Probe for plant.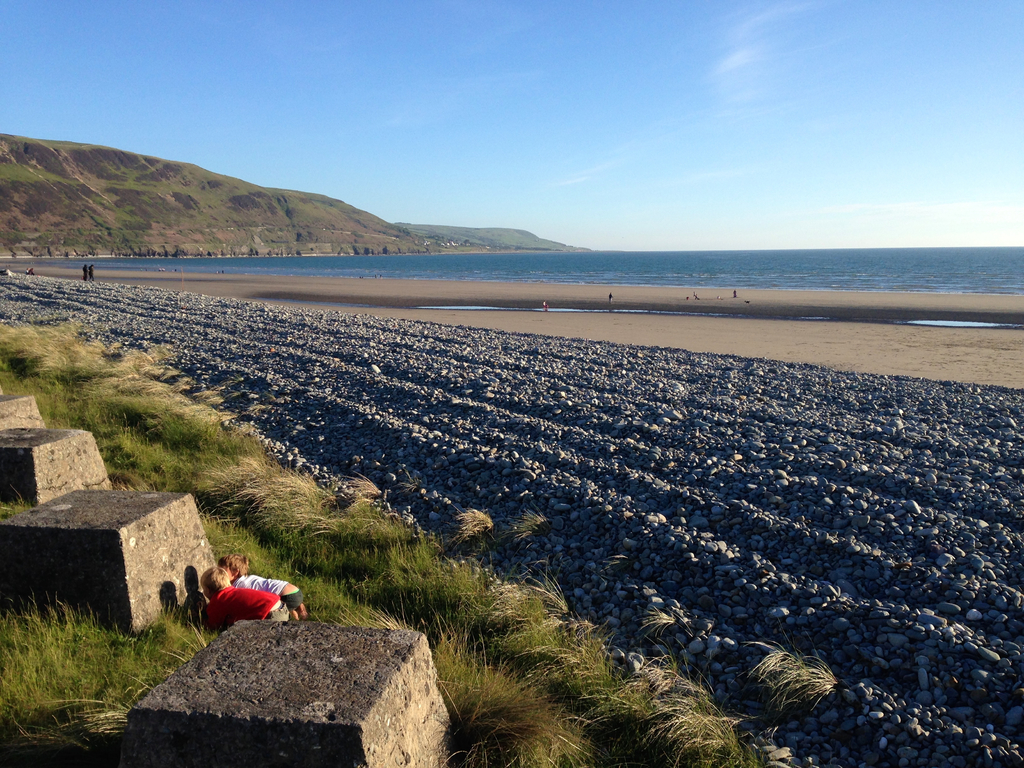
Probe result: <region>504, 511, 578, 547</region>.
